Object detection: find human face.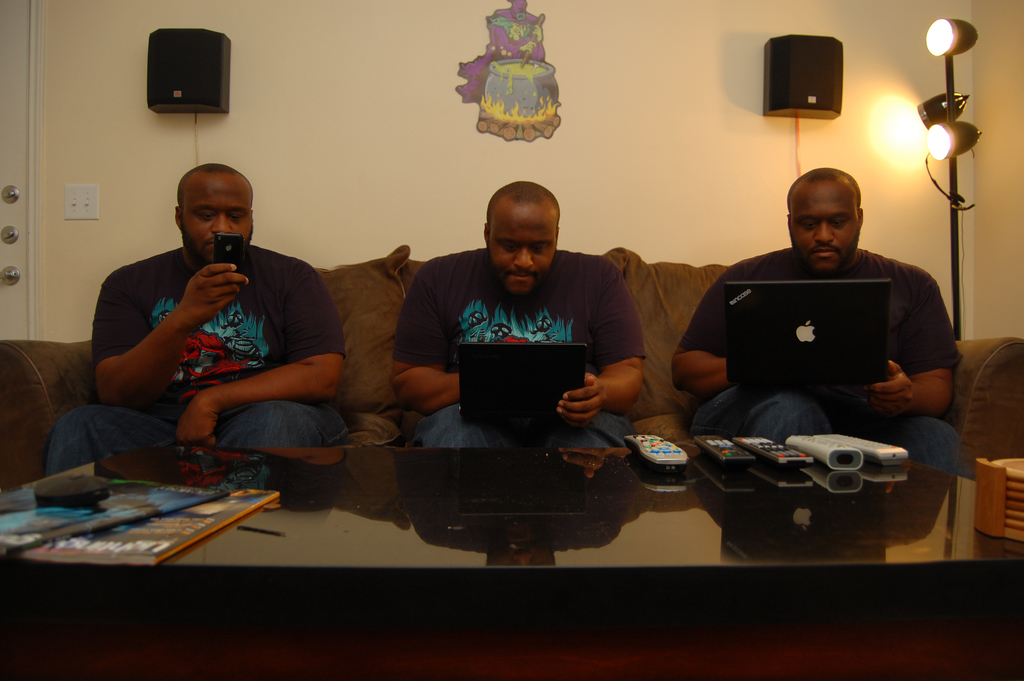
select_region(488, 208, 556, 298).
